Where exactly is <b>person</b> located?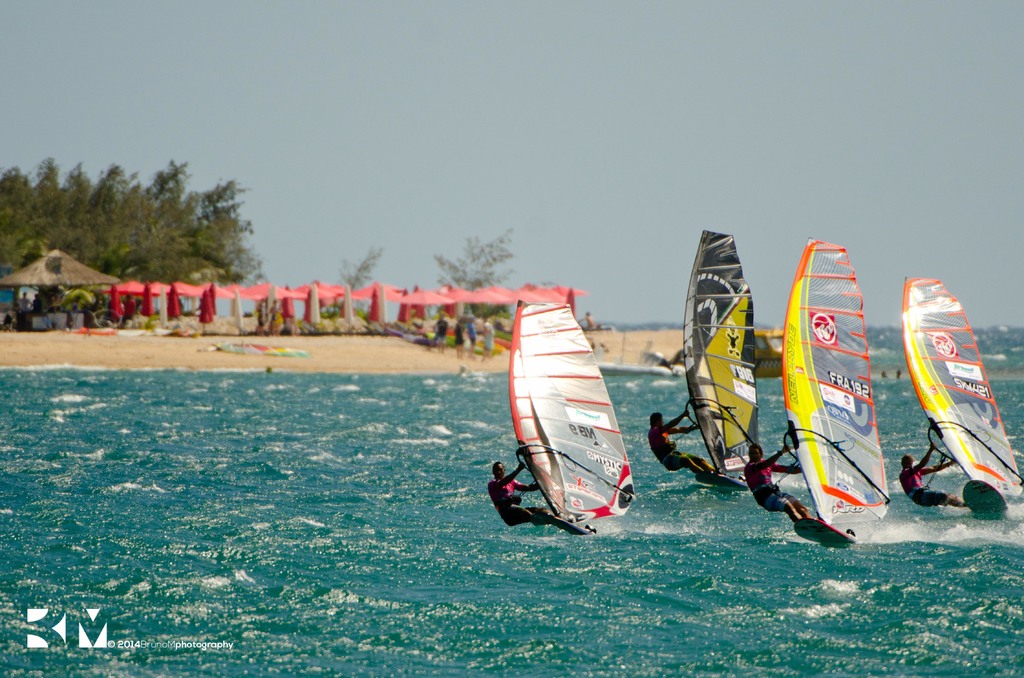
Its bounding box is 645/411/707/478.
